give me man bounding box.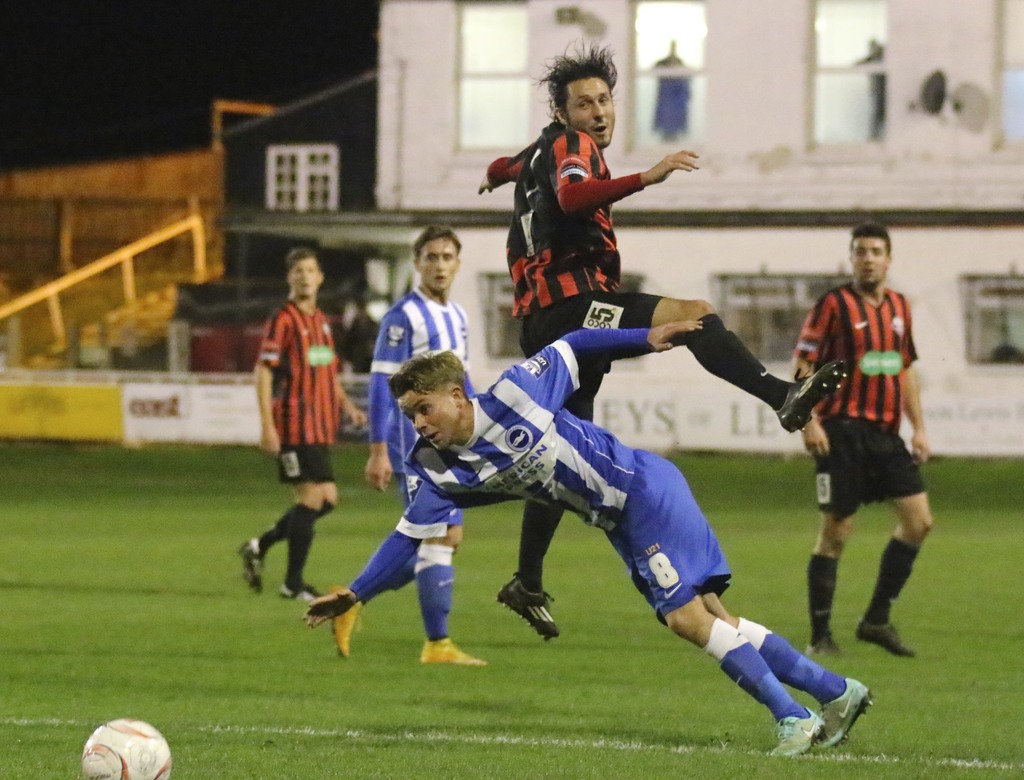
detection(784, 219, 944, 682).
